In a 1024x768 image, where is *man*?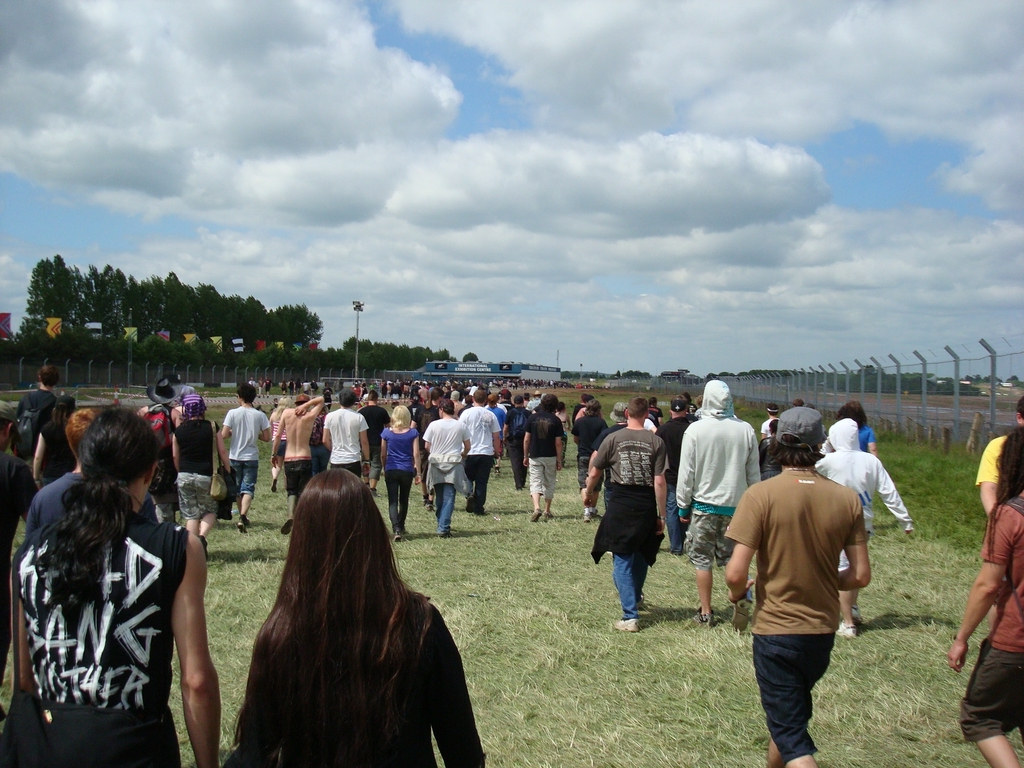
BBox(584, 397, 670, 634).
